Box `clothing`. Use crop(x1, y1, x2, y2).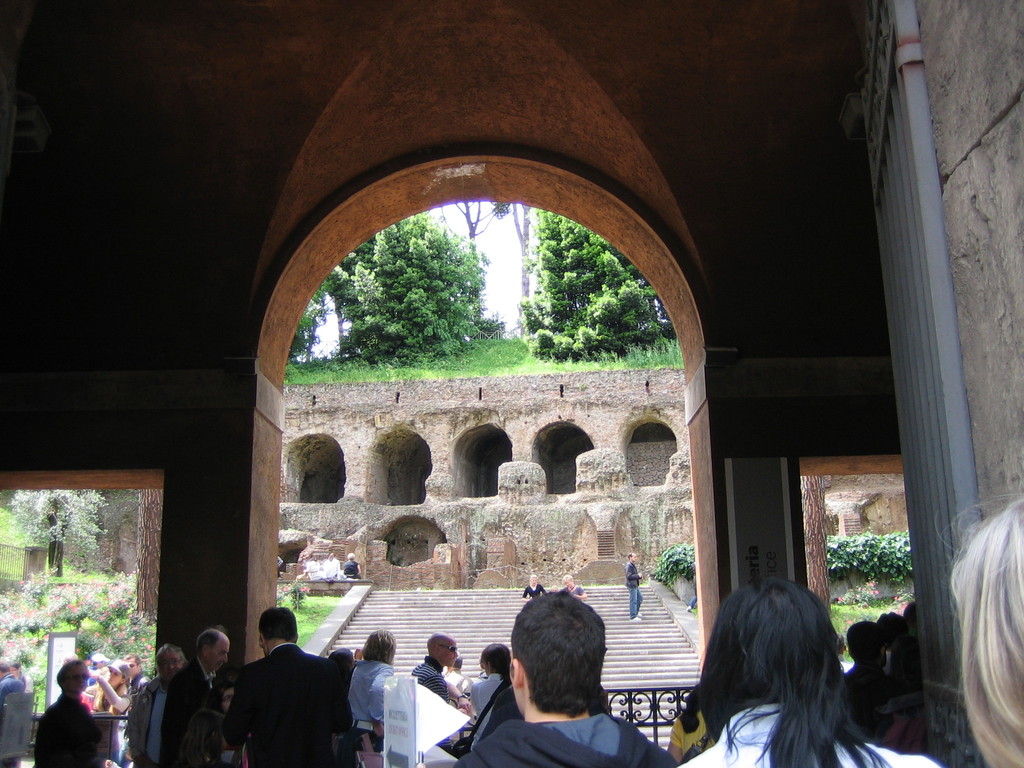
crop(220, 643, 355, 767).
